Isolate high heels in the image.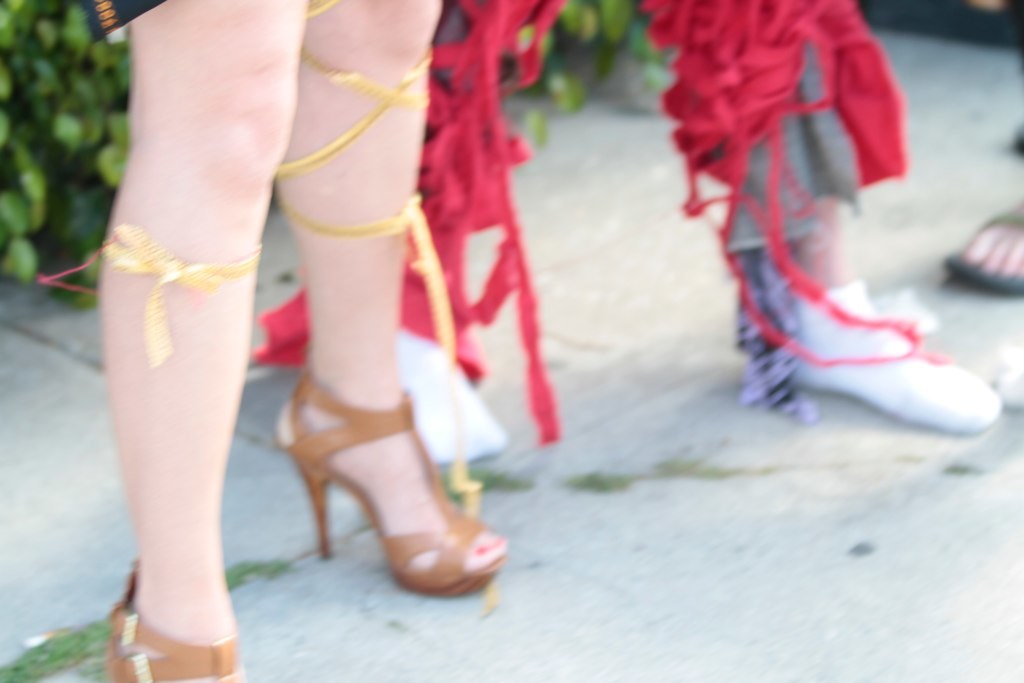
Isolated region: pyautogui.locateOnScreen(271, 376, 518, 595).
